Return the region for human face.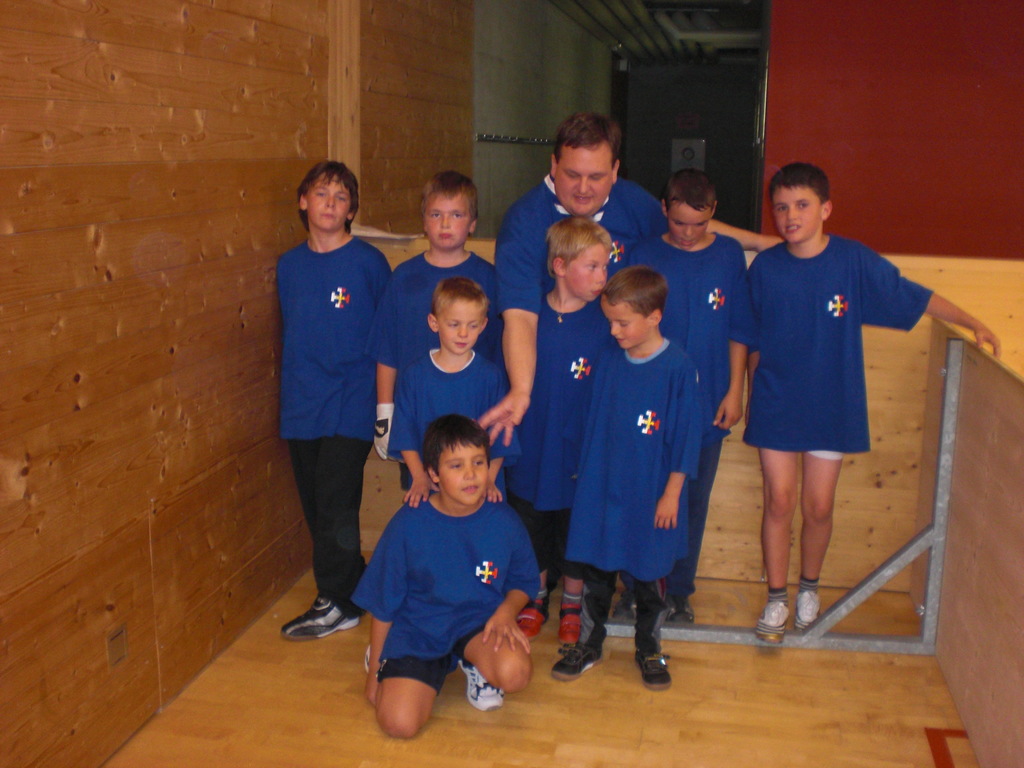
left=662, top=201, right=711, bottom=252.
